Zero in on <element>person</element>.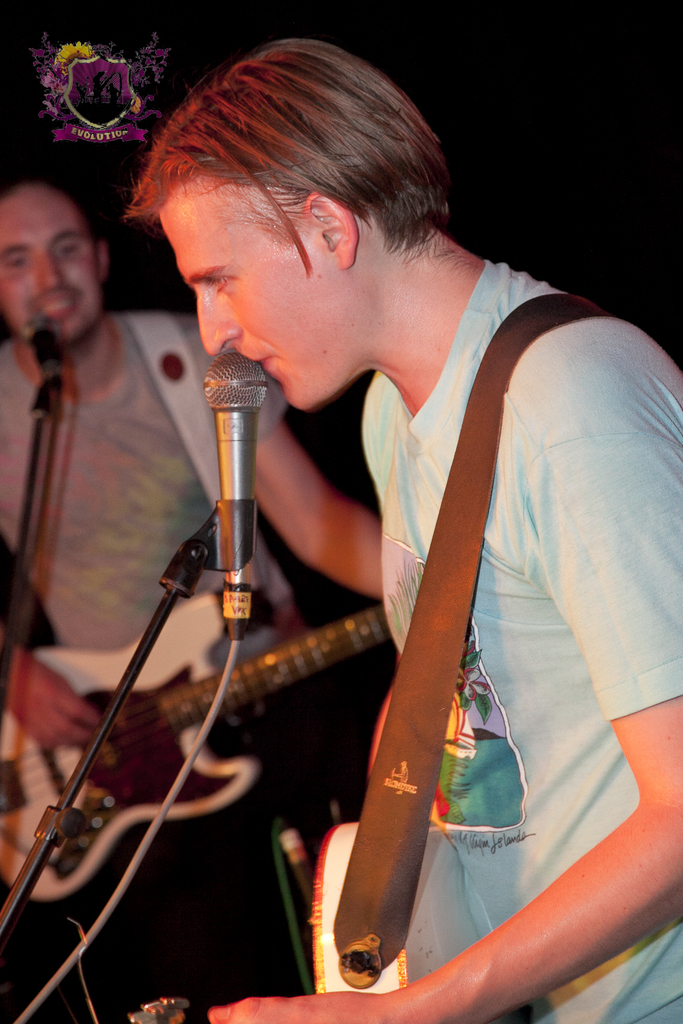
Zeroed in: 124/31/682/1023.
